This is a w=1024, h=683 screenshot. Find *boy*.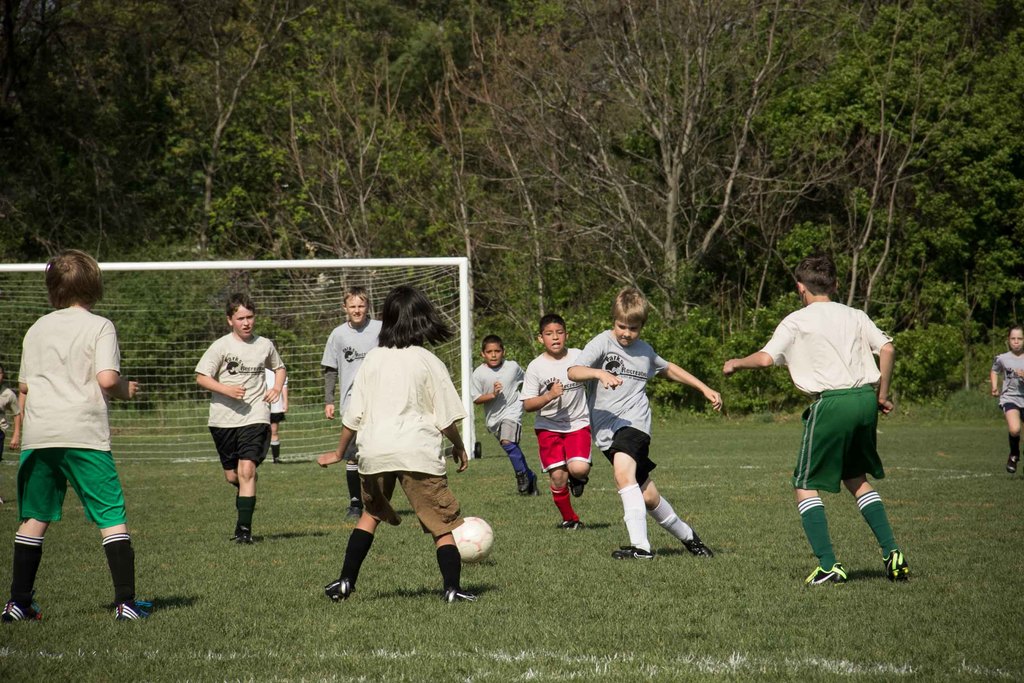
Bounding box: 0, 234, 145, 638.
